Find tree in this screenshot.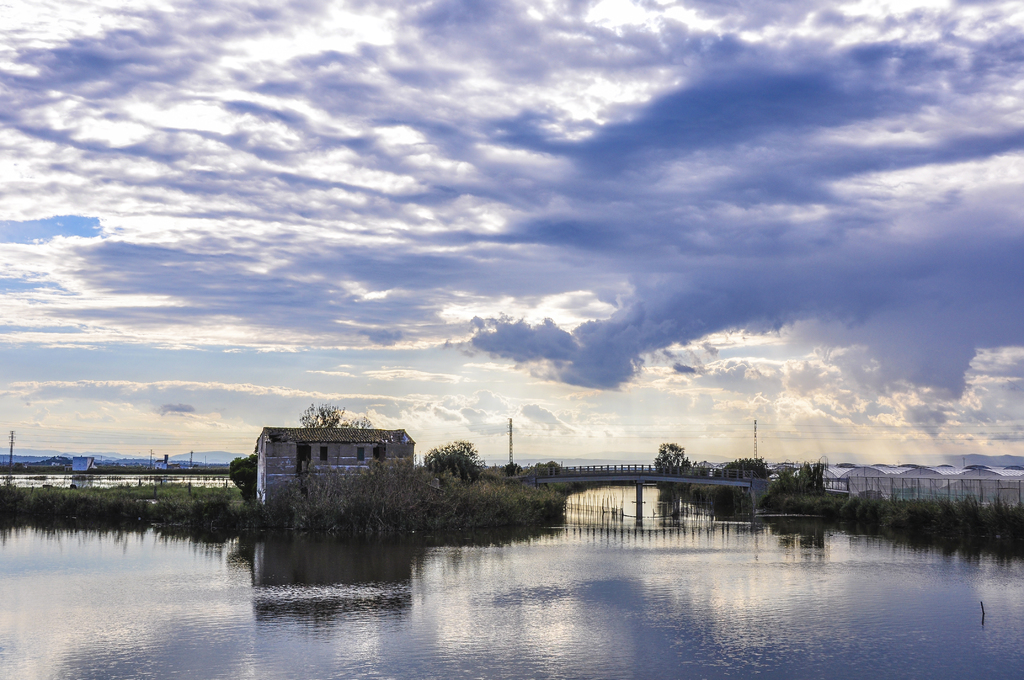
The bounding box for tree is locate(655, 442, 691, 472).
